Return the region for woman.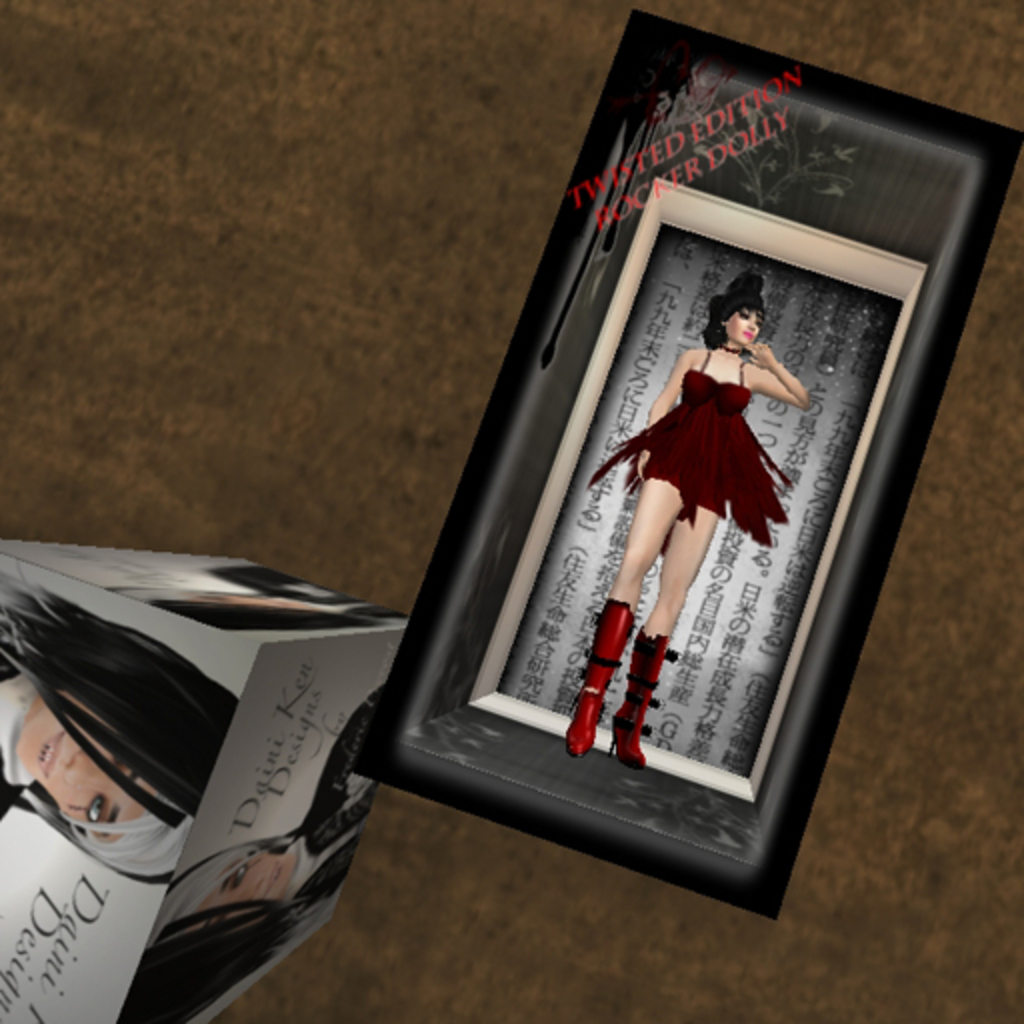
Rect(0, 570, 234, 894).
